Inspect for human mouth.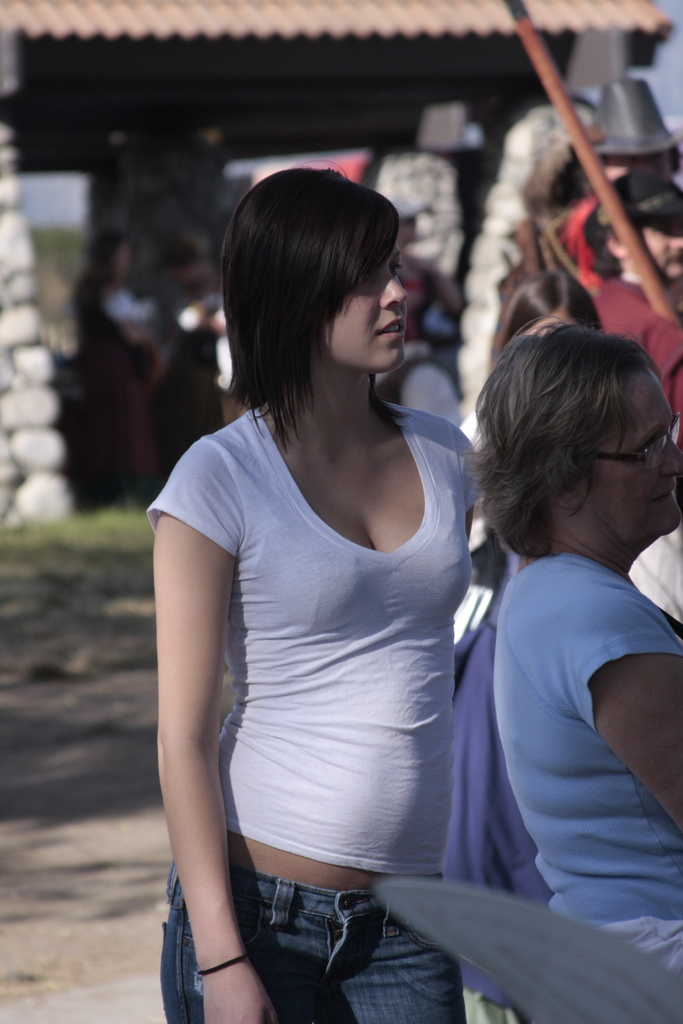
Inspection: left=666, top=252, right=682, bottom=266.
